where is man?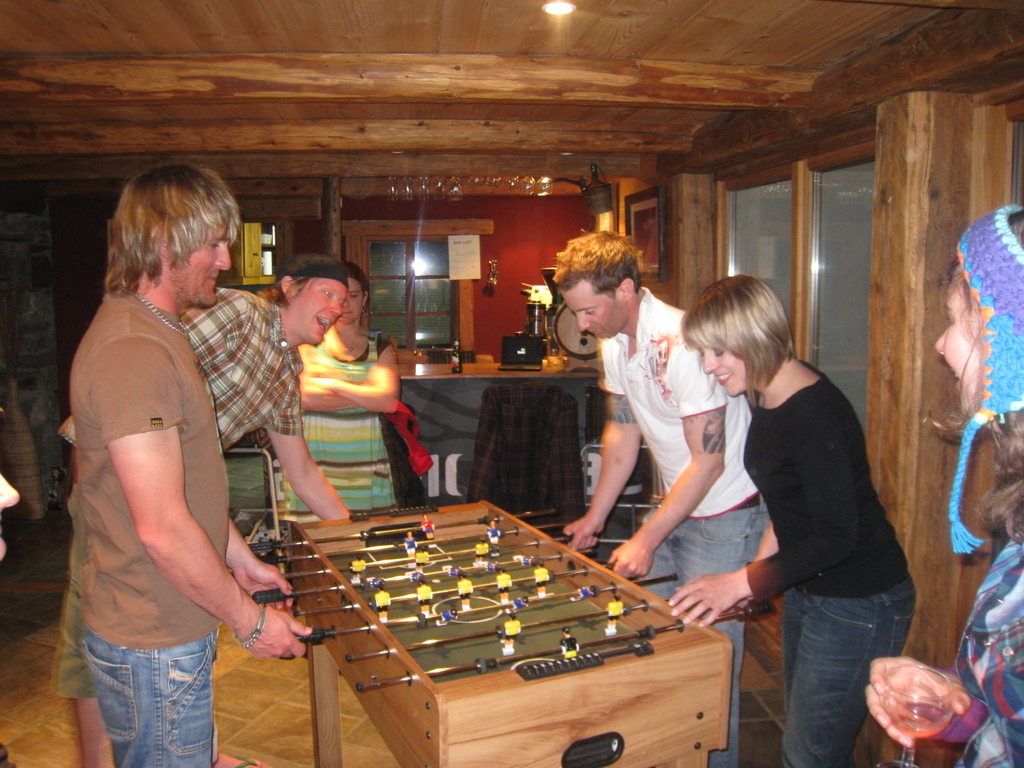
box(545, 230, 764, 767).
